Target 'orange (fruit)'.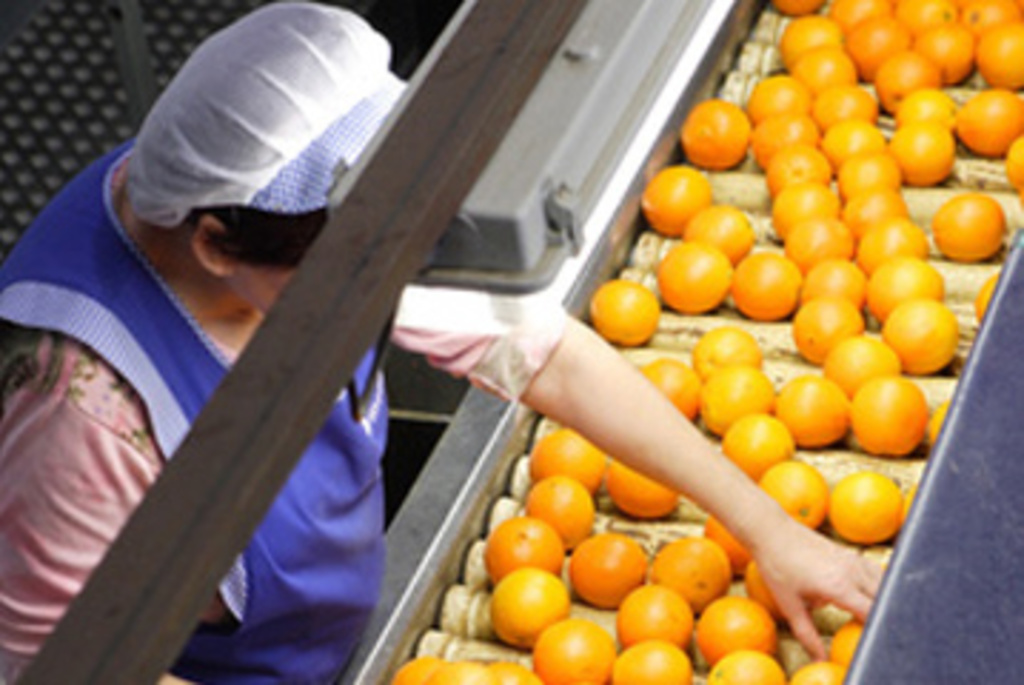
Target region: select_region(893, 123, 958, 177).
